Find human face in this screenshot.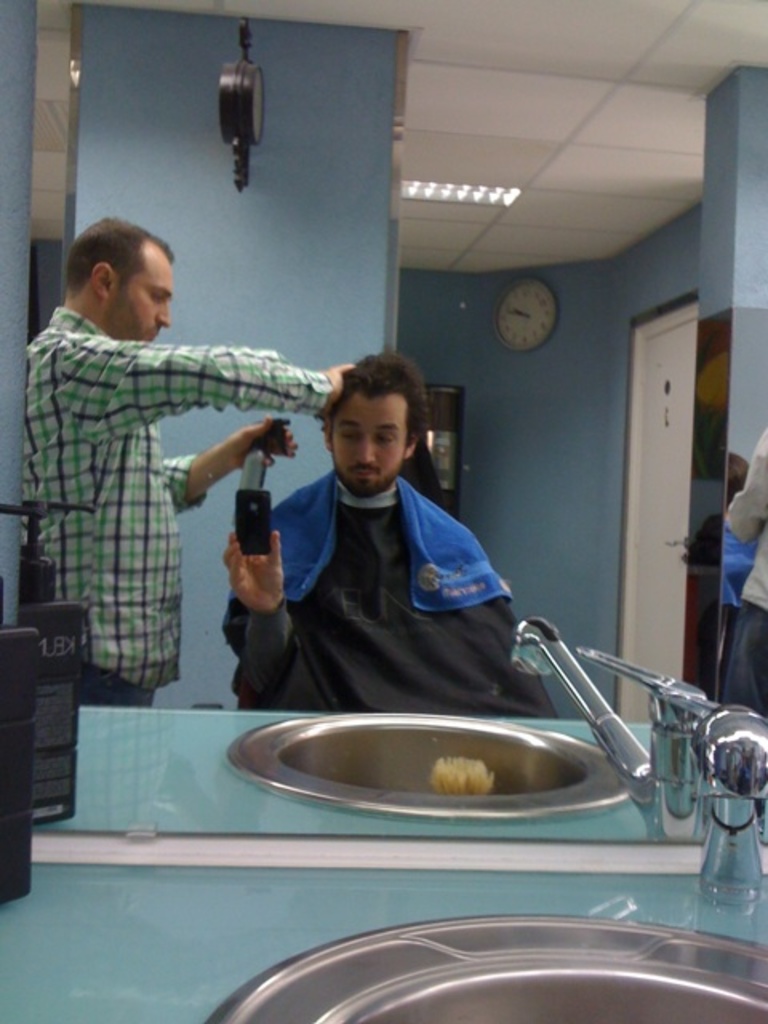
The bounding box for human face is bbox=(331, 397, 413, 490).
